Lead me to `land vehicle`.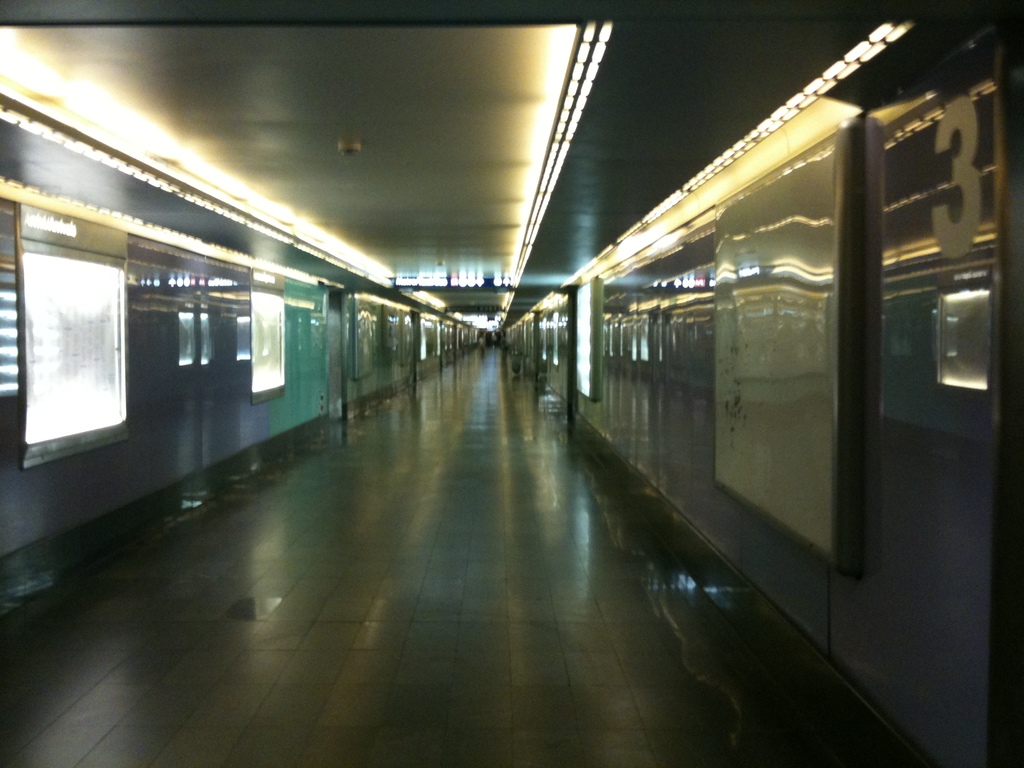
Lead to 0 90 487 570.
